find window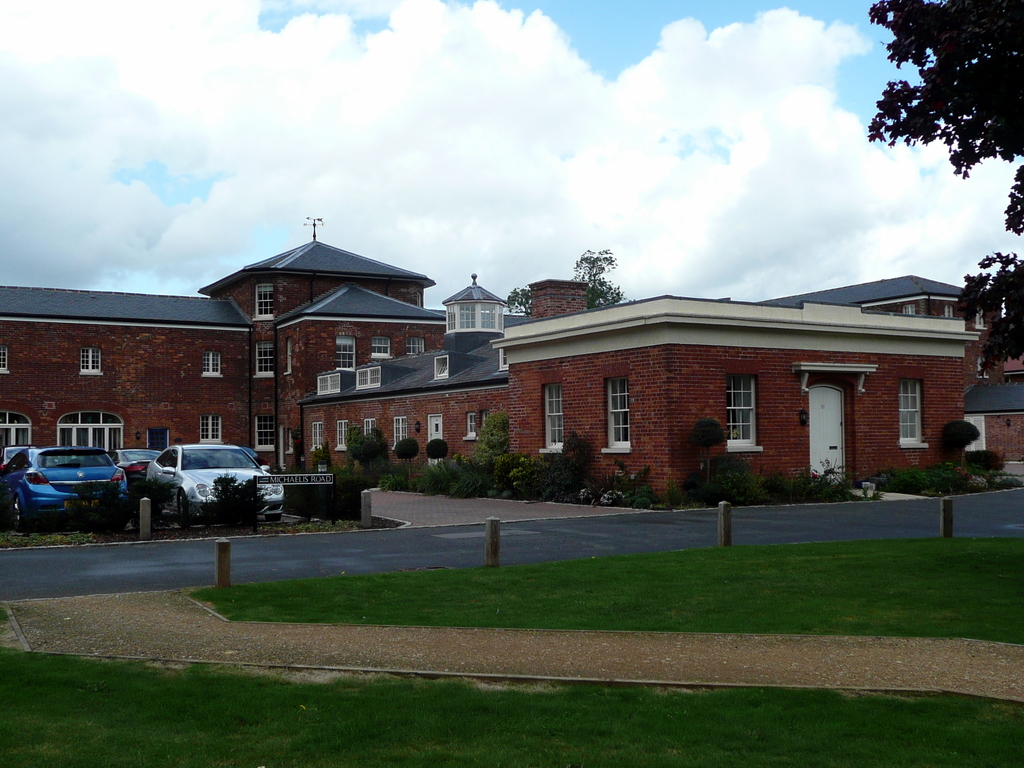
box(313, 420, 321, 458)
